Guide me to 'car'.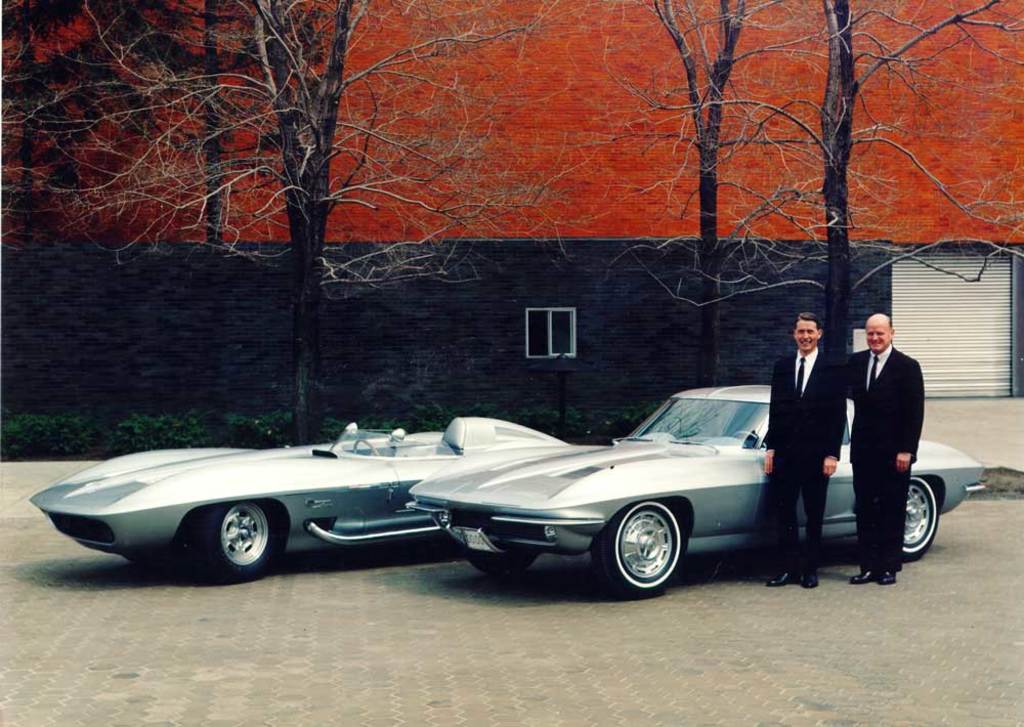
Guidance: (x1=30, y1=416, x2=572, y2=580).
